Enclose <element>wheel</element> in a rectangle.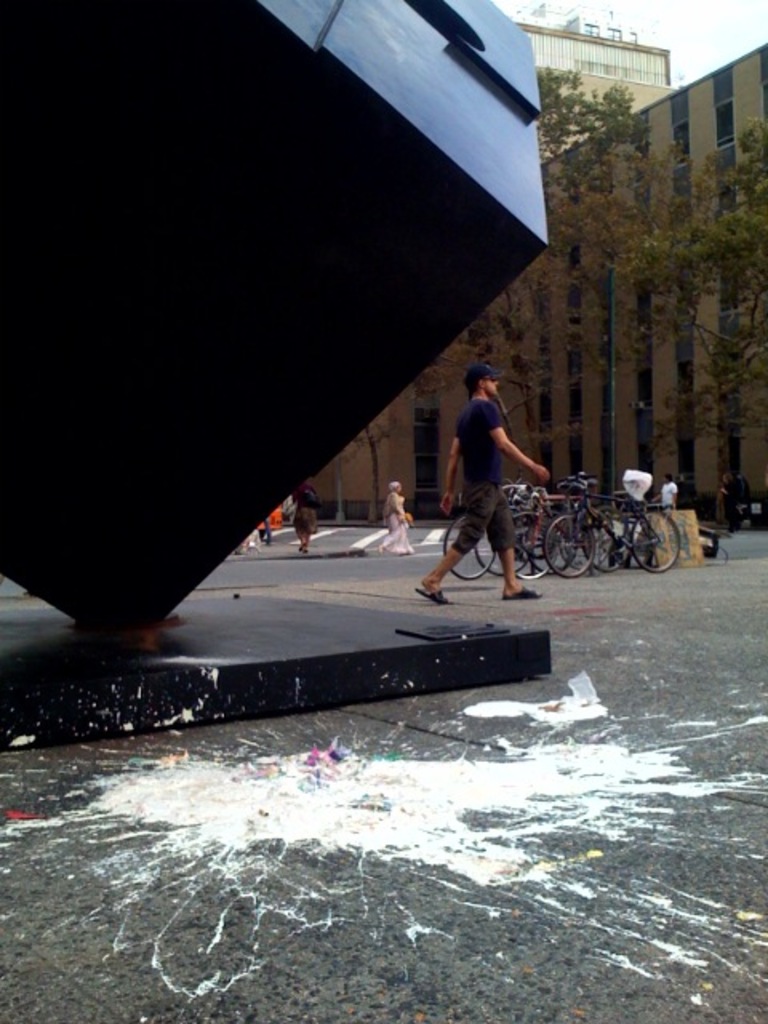
443:514:496:578.
